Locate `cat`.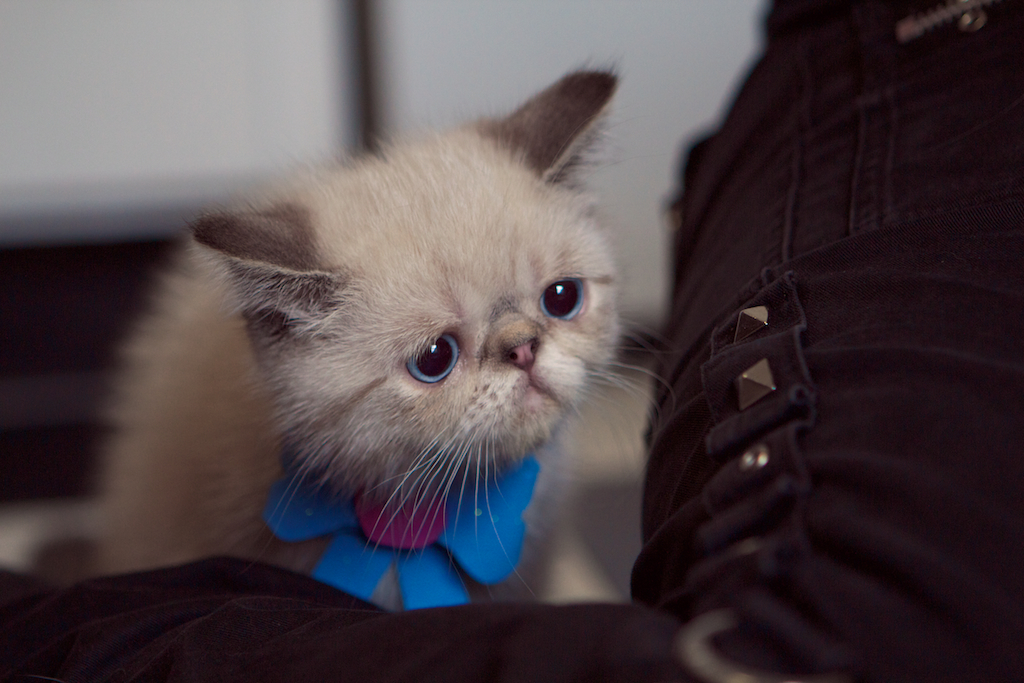
Bounding box: 89/61/686/613.
